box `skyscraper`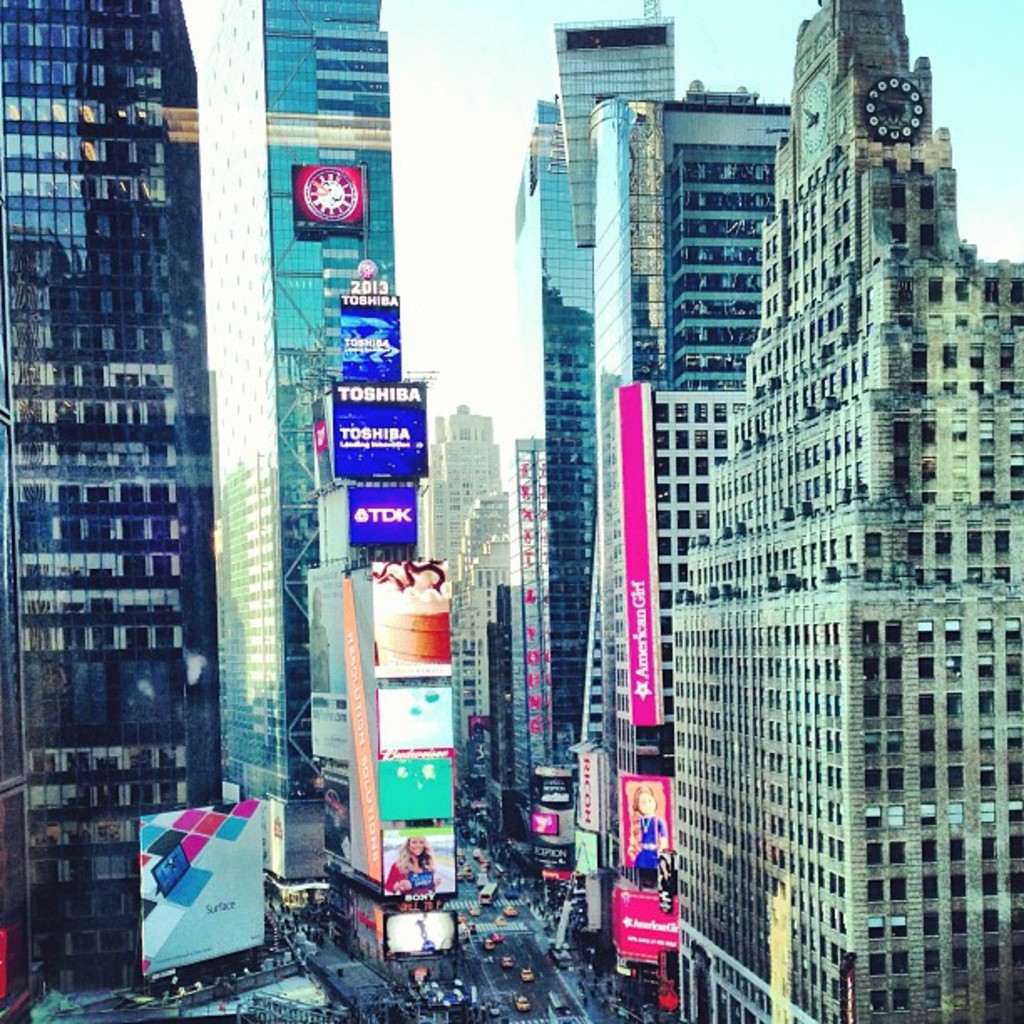
[0,0,226,1001]
